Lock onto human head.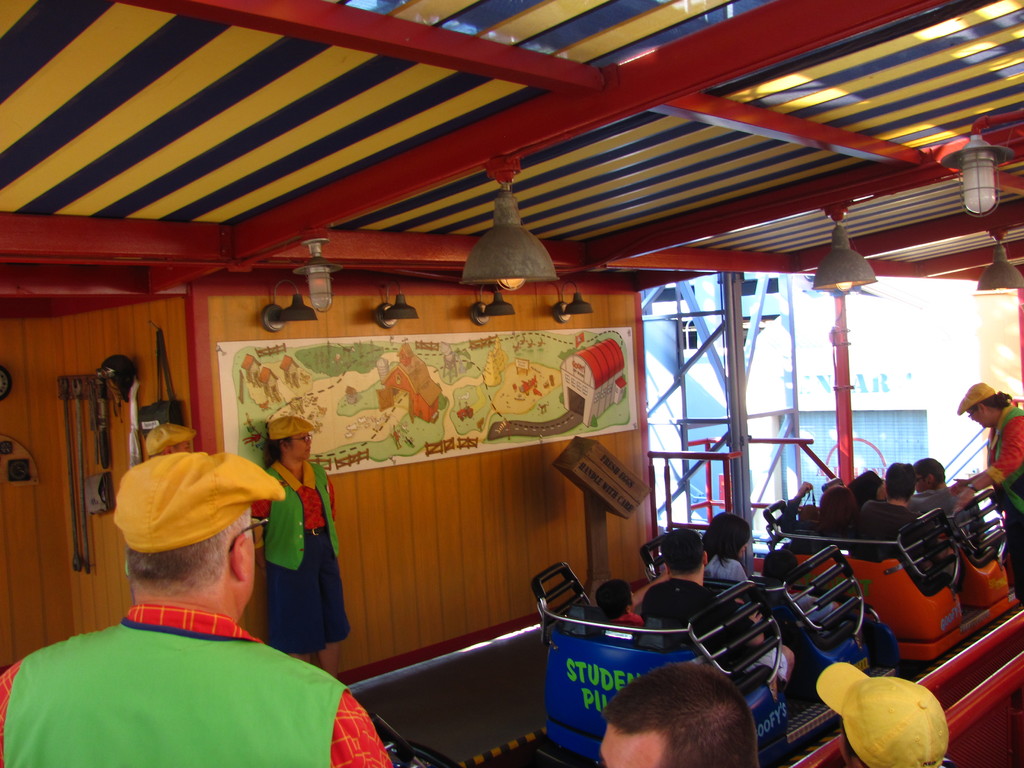
Locked: [885, 461, 914, 502].
